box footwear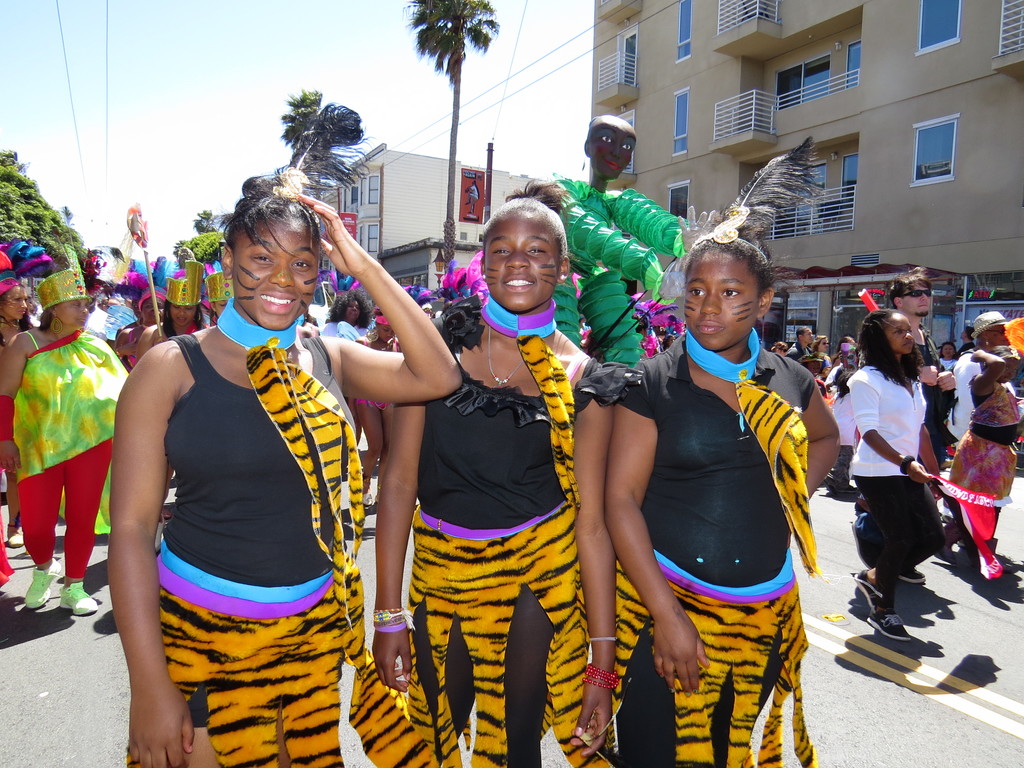
{"left": 361, "top": 486, "right": 373, "bottom": 507}
